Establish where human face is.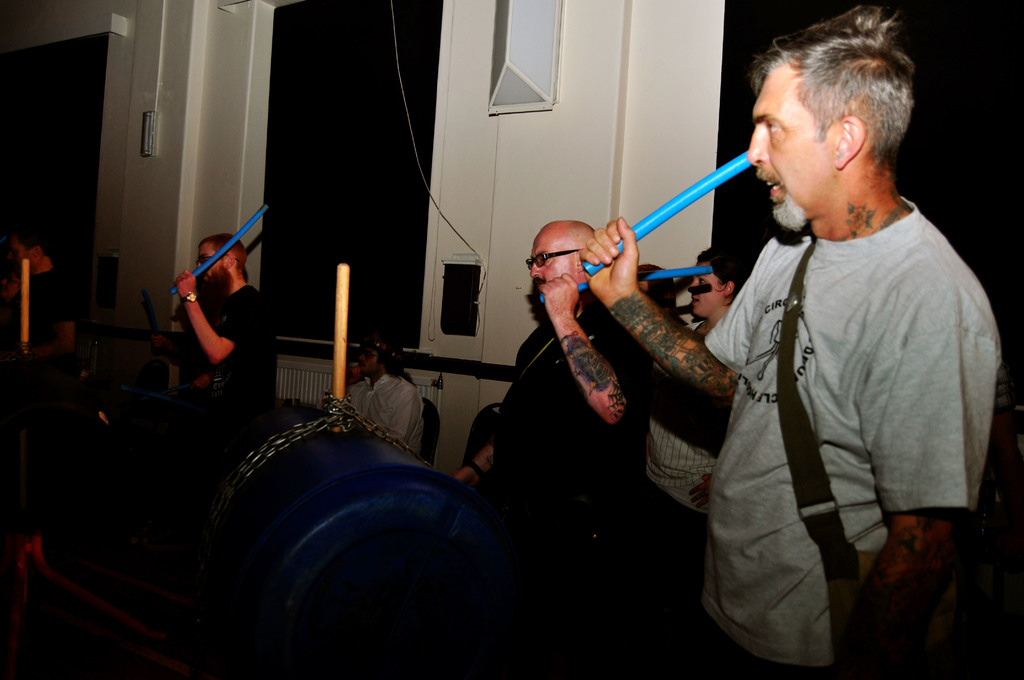
Established at 525,228,576,303.
